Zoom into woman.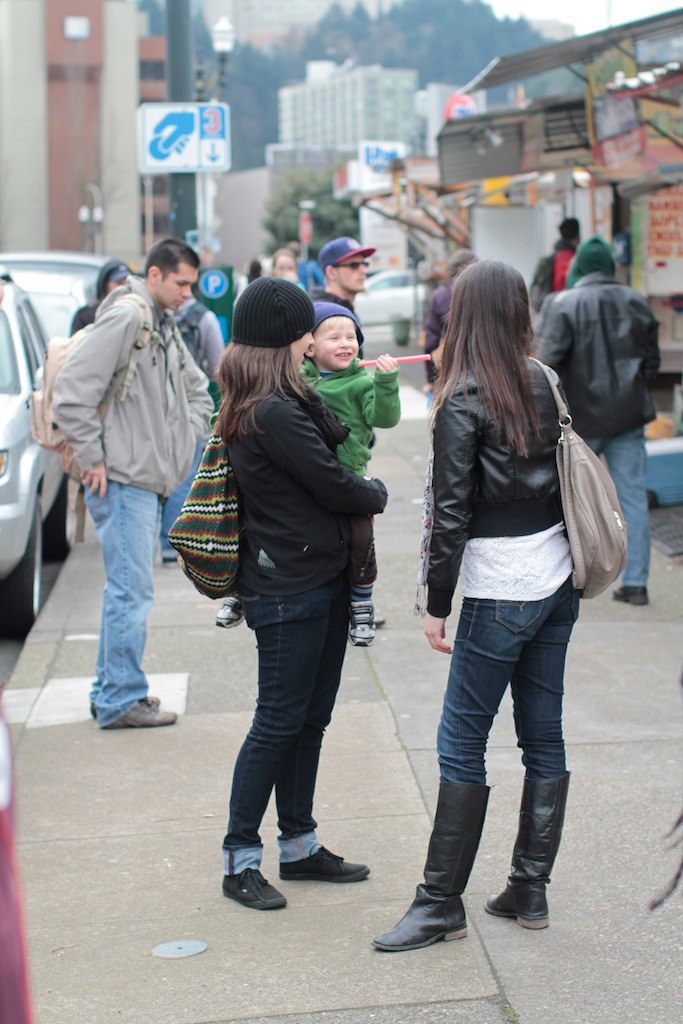
Zoom target: 373:258:584:960.
